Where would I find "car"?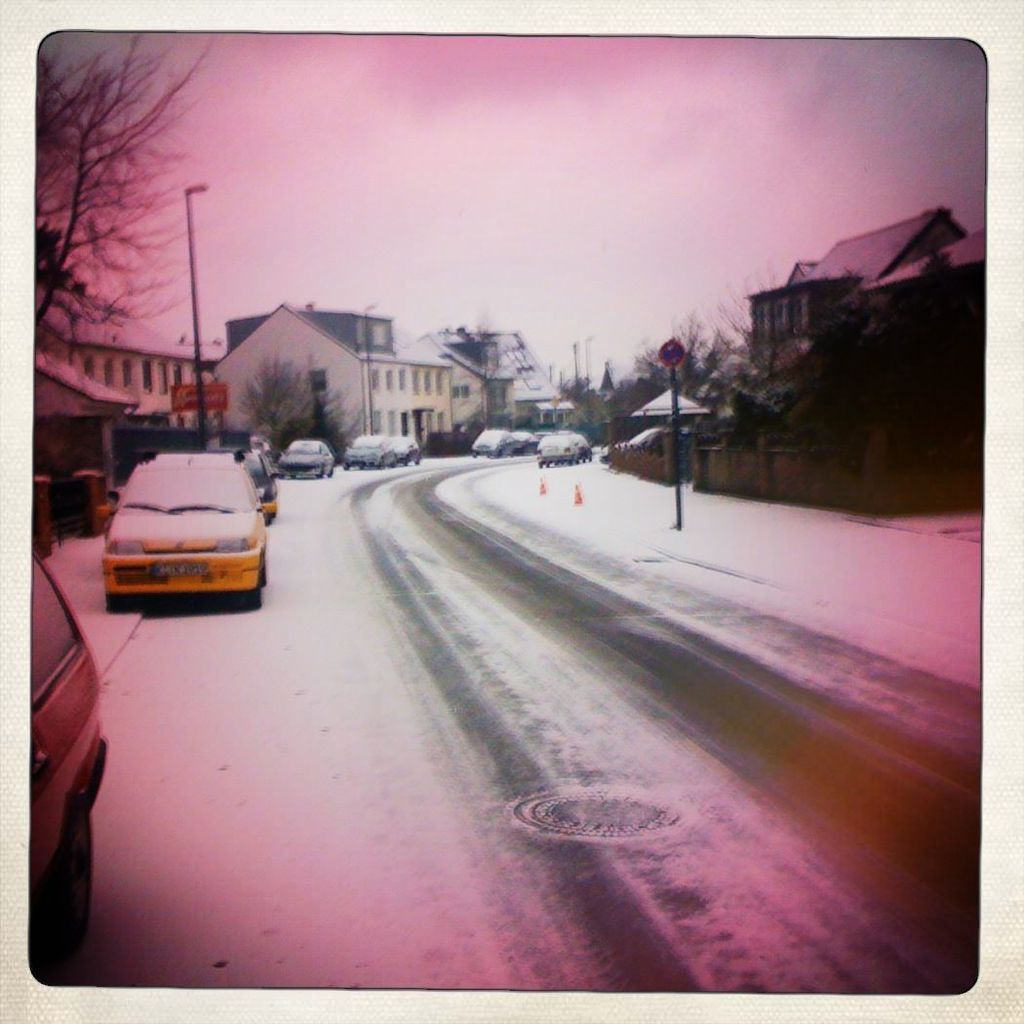
At box=[472, 426, 509, 454].
